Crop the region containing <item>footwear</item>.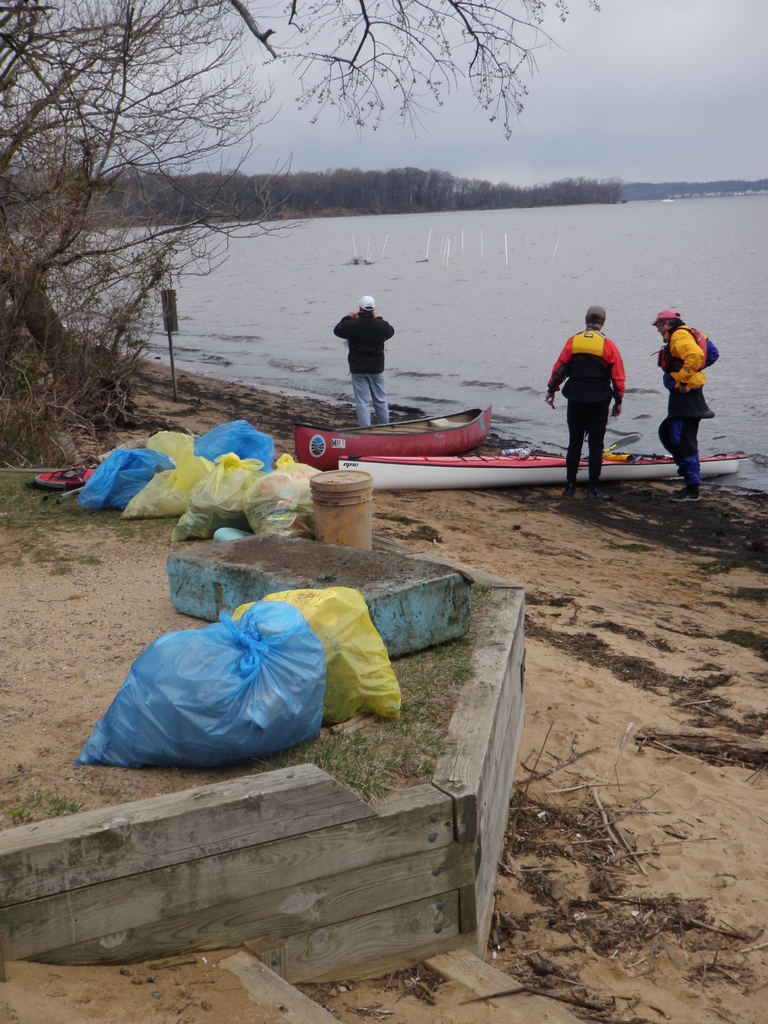
Crop region: bbox(567, 488, 576, 502).
